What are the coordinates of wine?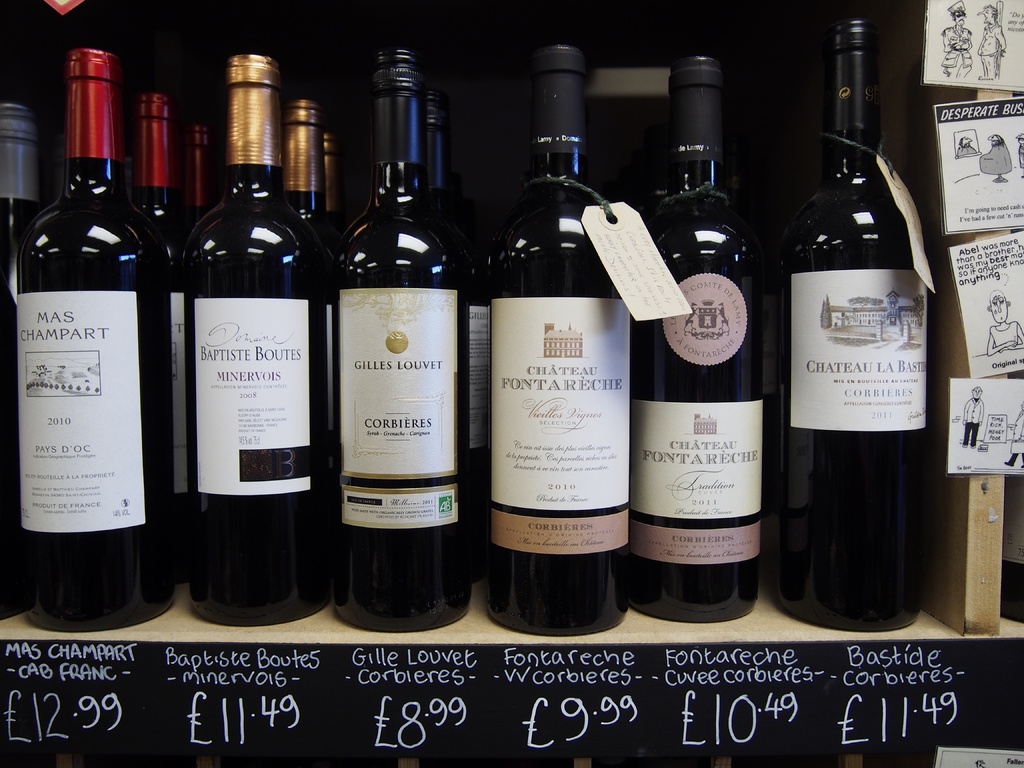
box=[269, 92, 335, 477].
